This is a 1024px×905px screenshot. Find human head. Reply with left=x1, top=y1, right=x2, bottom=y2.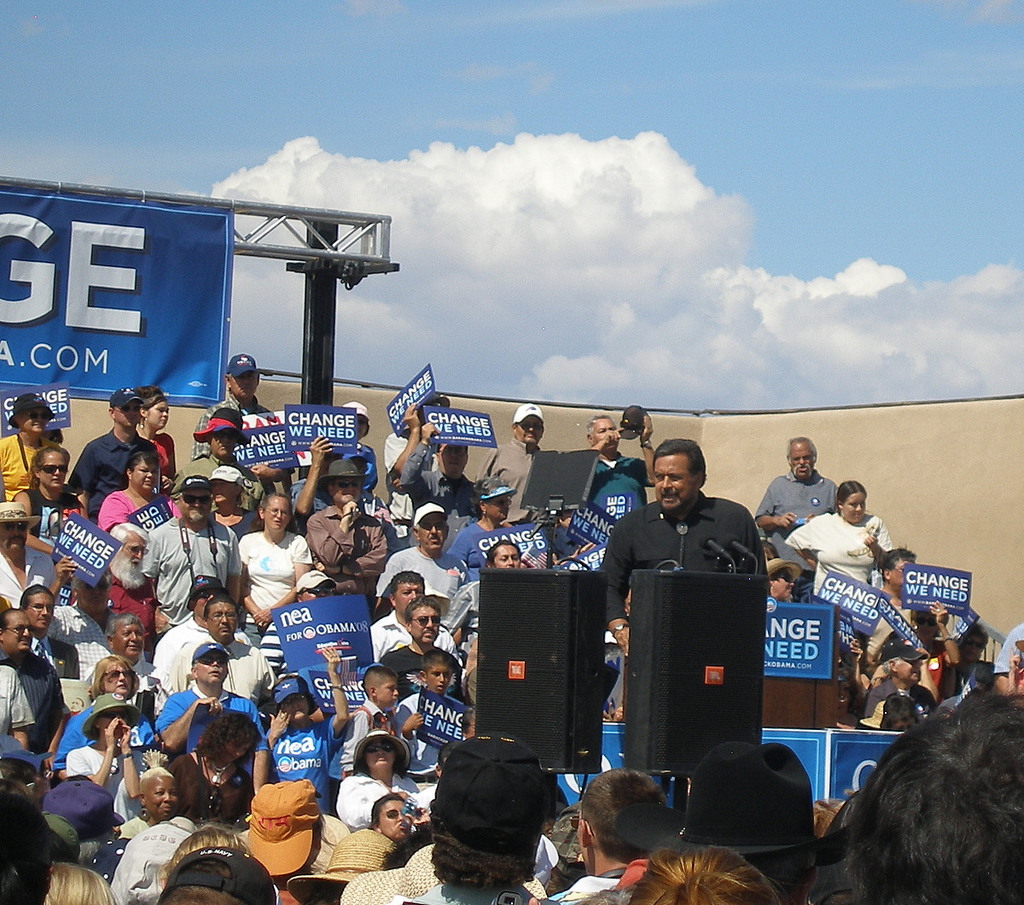
left=415, top=648, right=456, bottom=703.
